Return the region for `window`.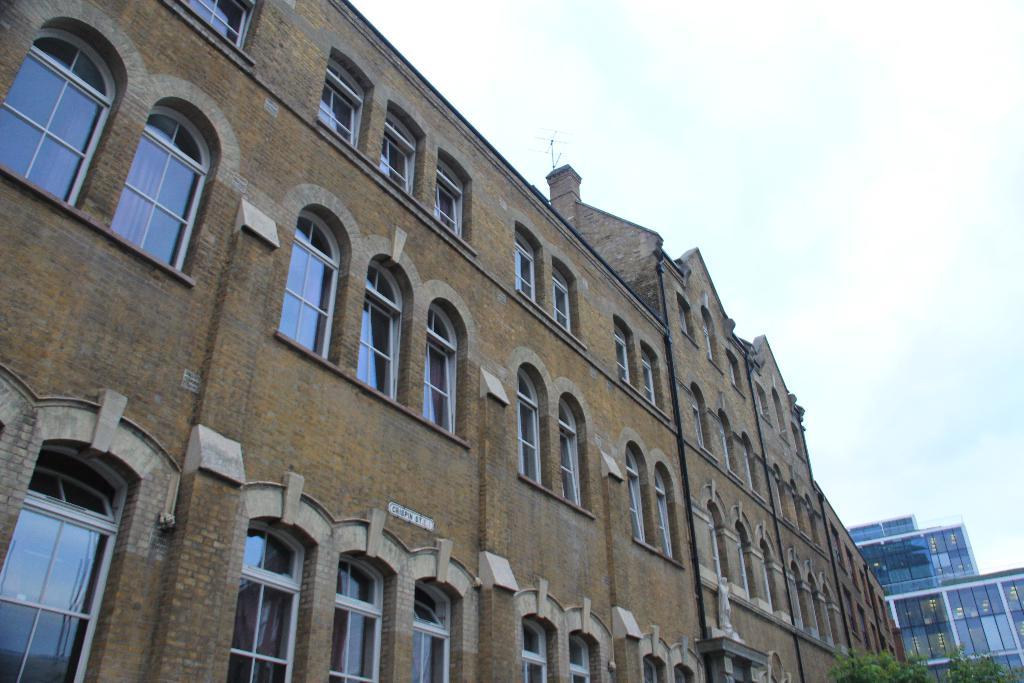
(694, 381, 710, 459).
